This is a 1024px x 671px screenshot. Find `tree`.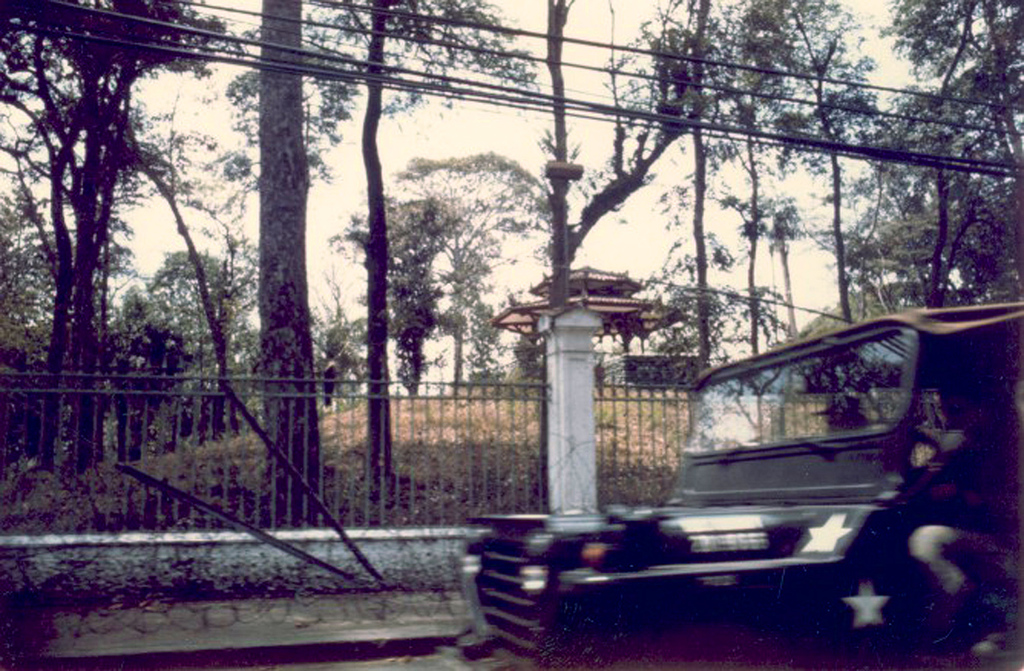
Bounding box: x1=773 y1=0 x2=879 y2=330.
